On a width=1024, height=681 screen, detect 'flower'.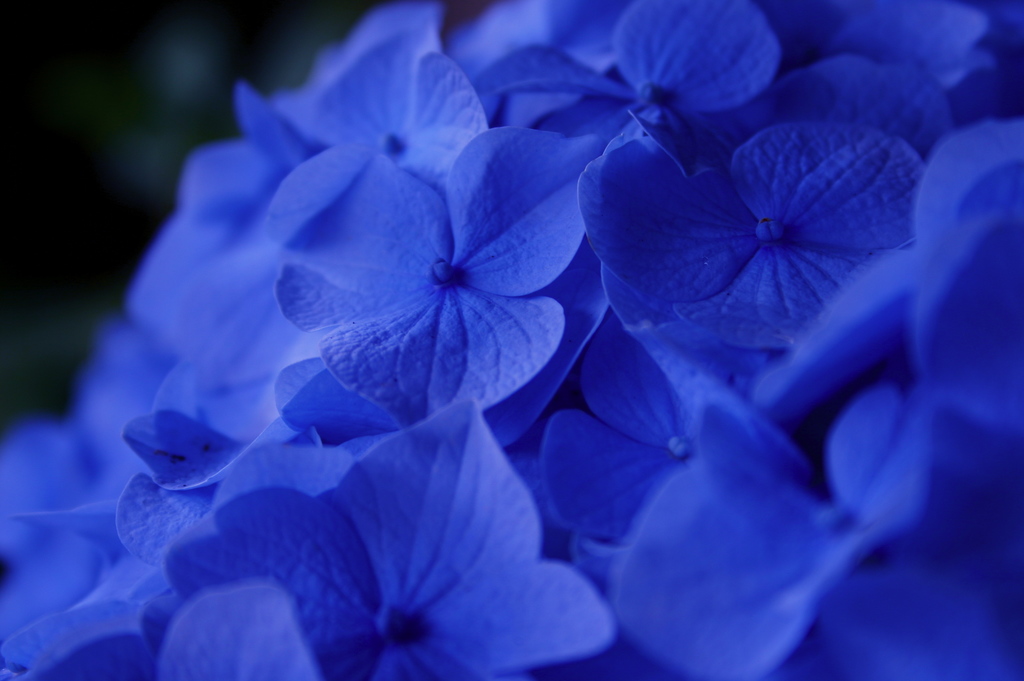
{"left": 597, "top": 95, "right": 929, "bottom": 359}.
